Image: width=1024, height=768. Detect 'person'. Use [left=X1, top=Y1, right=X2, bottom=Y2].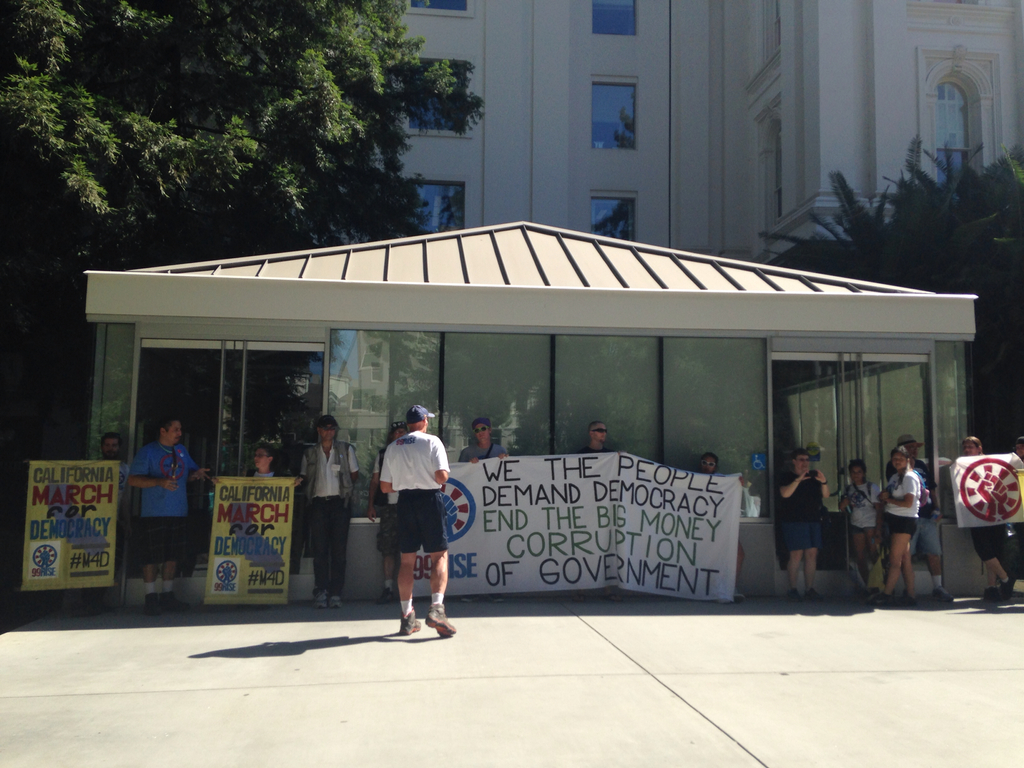
[left=100, top=434, right=129, bottom=529].
